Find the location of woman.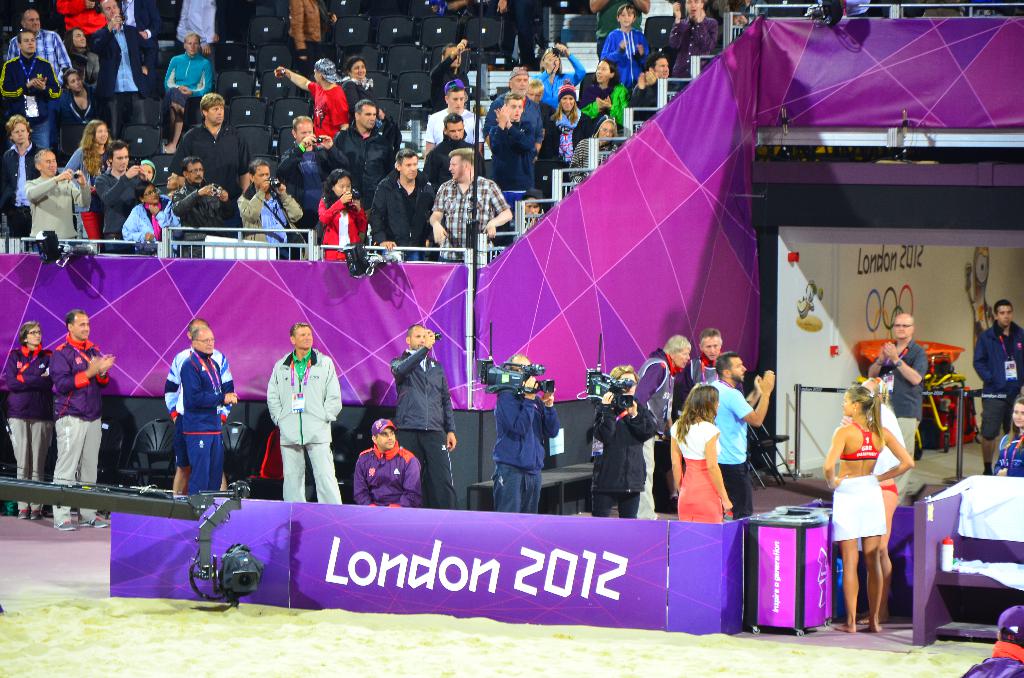
Location: 3:322:59:520.
